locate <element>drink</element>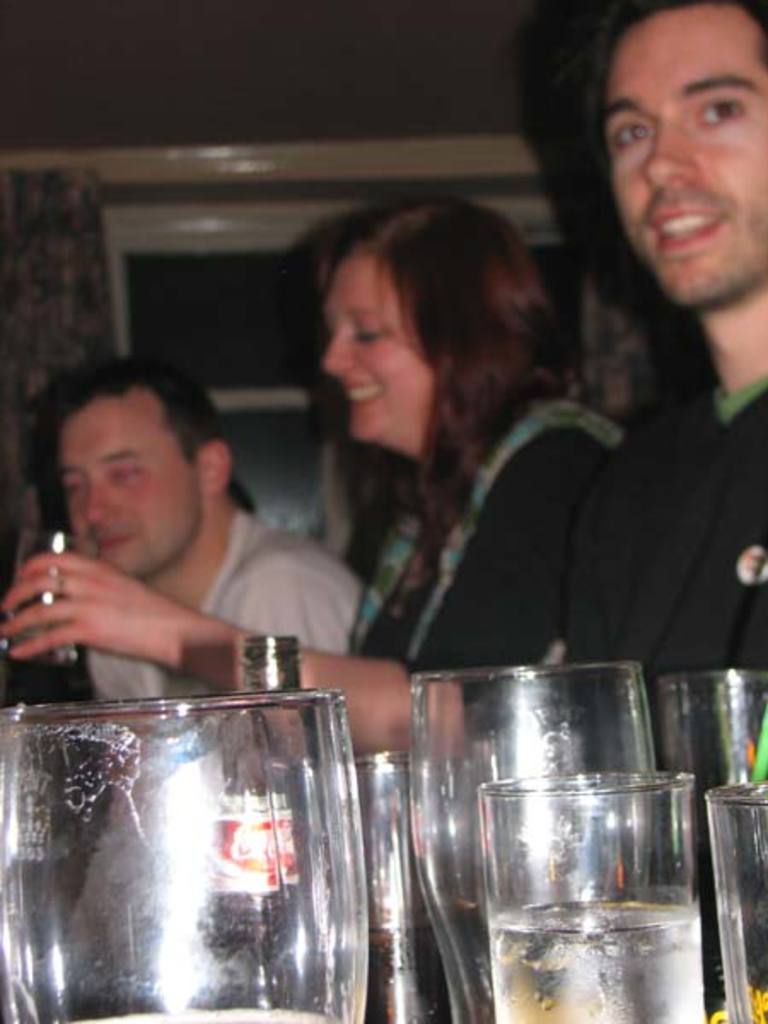
left=490, top=893, right=707, bottom=1022
